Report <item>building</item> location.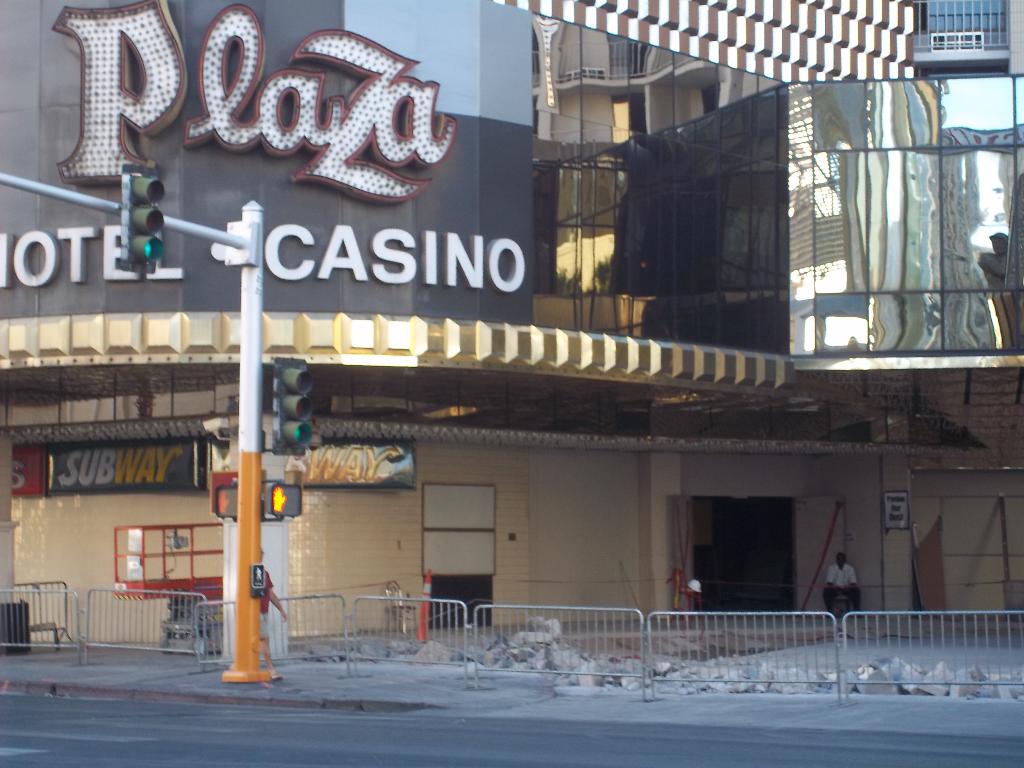
Report: (0,0,1022,648).
